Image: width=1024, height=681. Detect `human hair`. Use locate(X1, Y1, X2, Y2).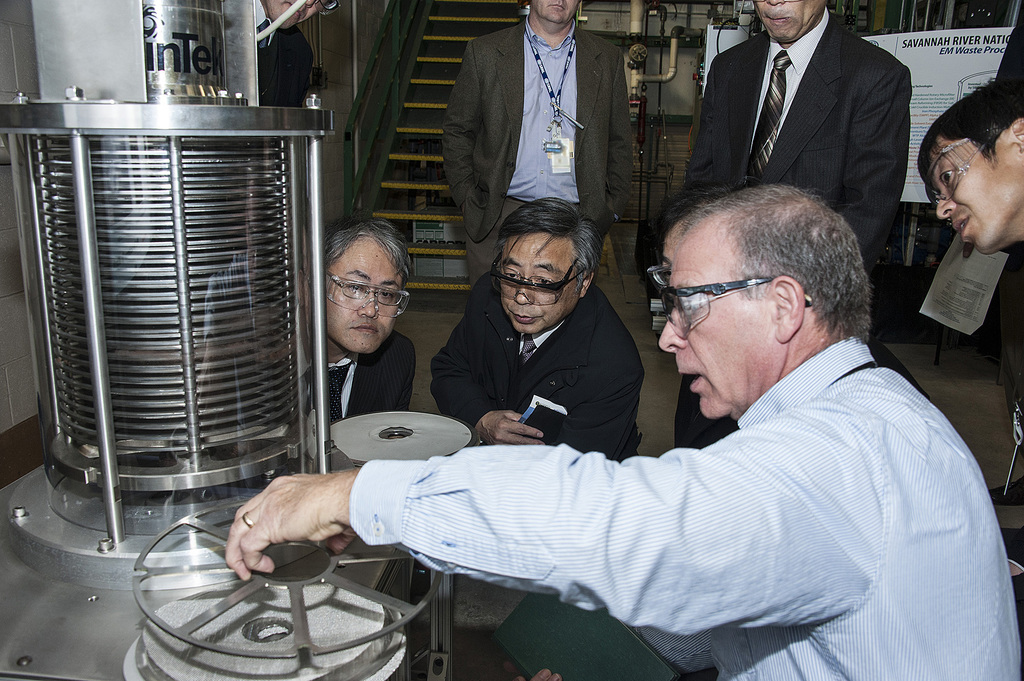
locate(324, 218, 416, 282).
